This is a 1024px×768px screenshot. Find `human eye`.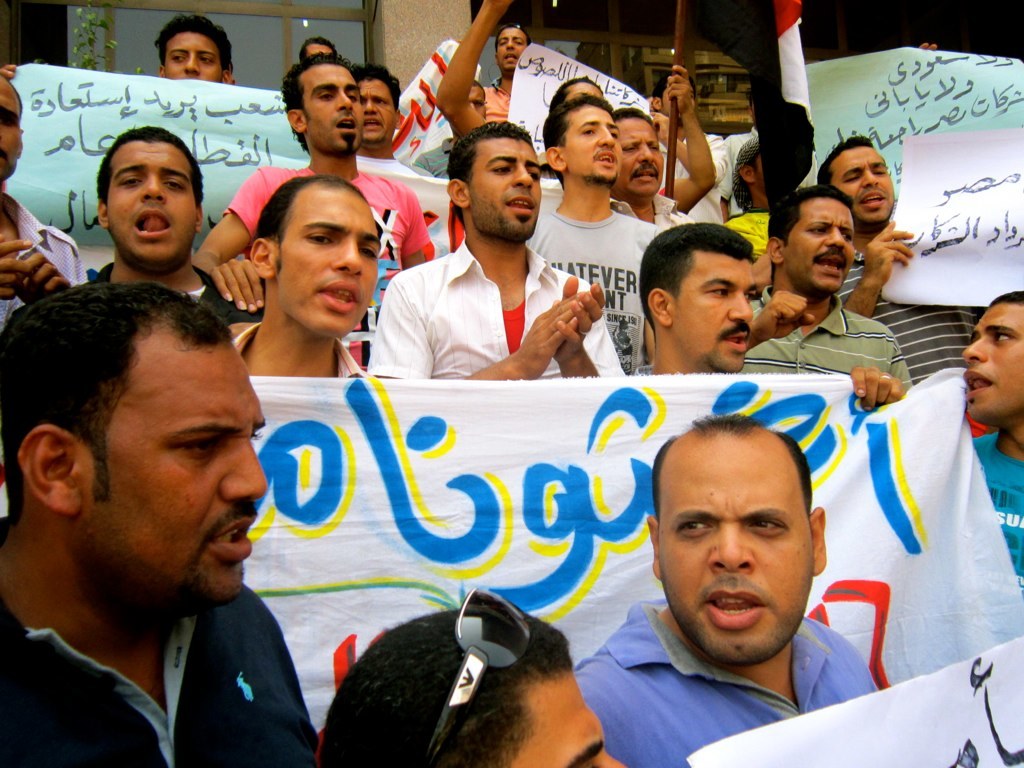
Bounding box: left=171, top=52, right=186, bottom=60.
